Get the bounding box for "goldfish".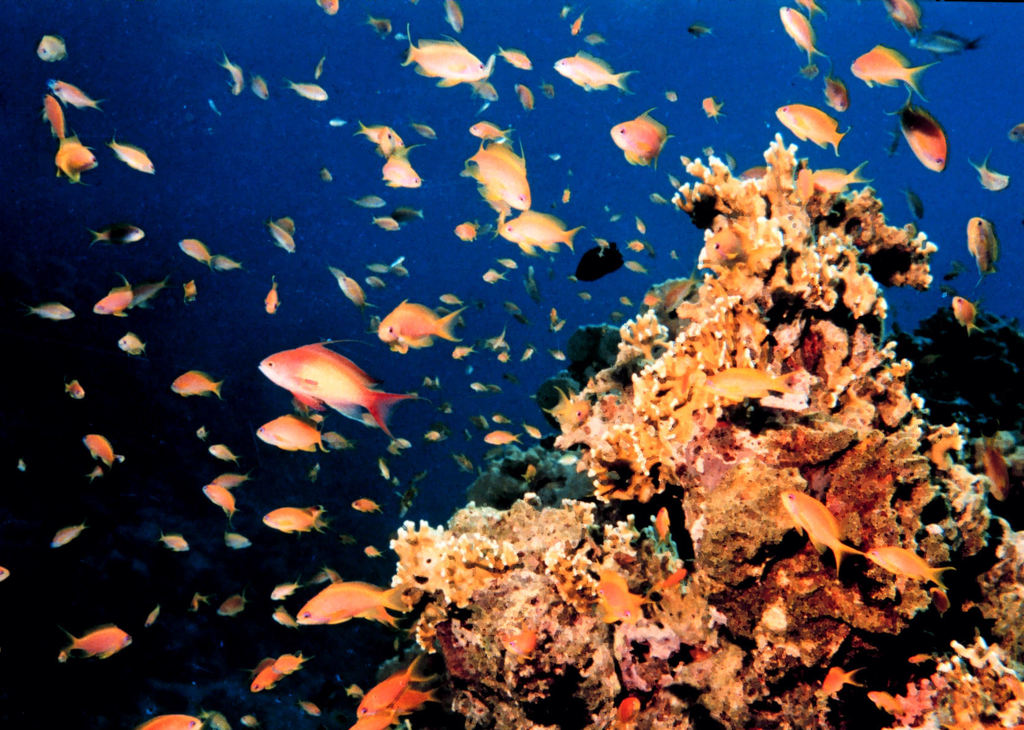
locate(483, 428, 522, 445).
